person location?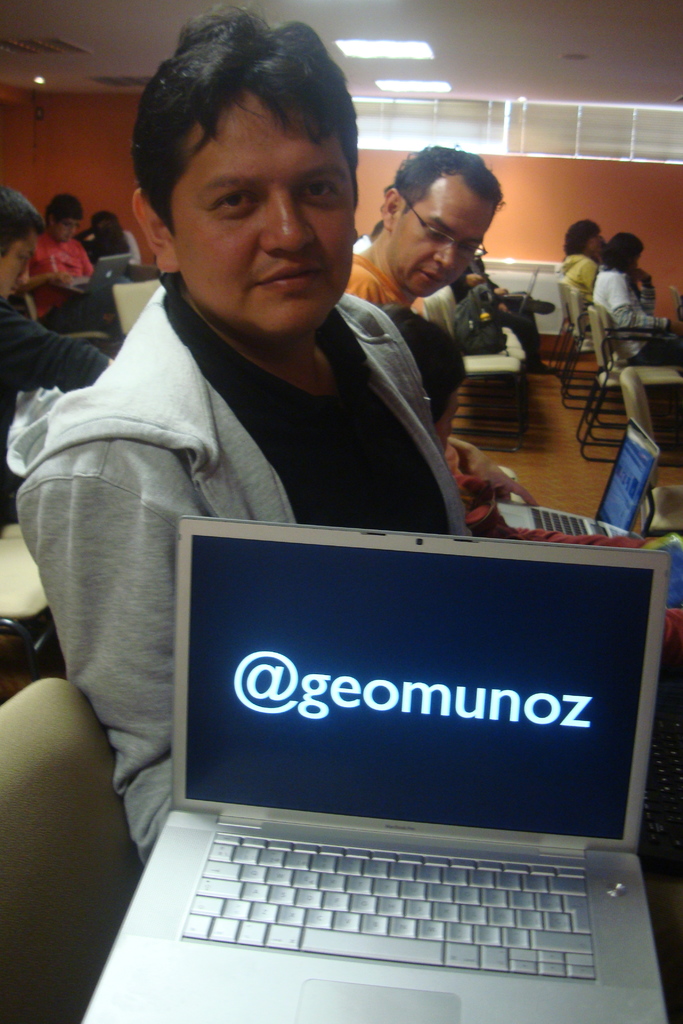
0,184,110,532
